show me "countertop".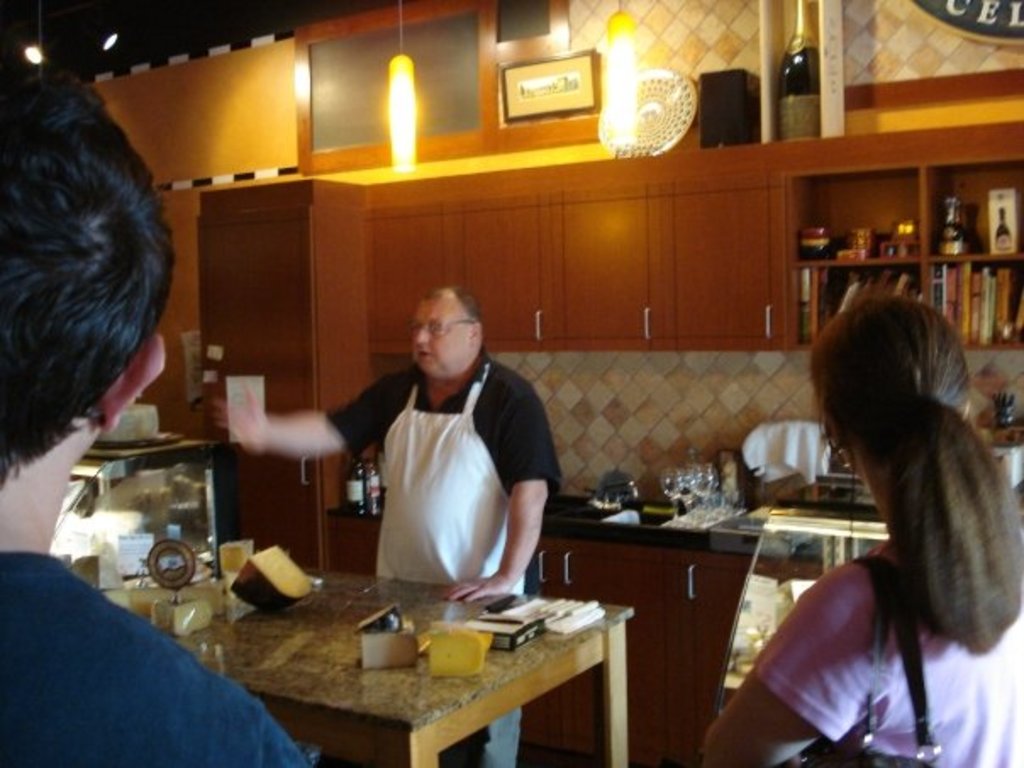
"countertop" is here: BBox(329, 483, 1022, 766).
